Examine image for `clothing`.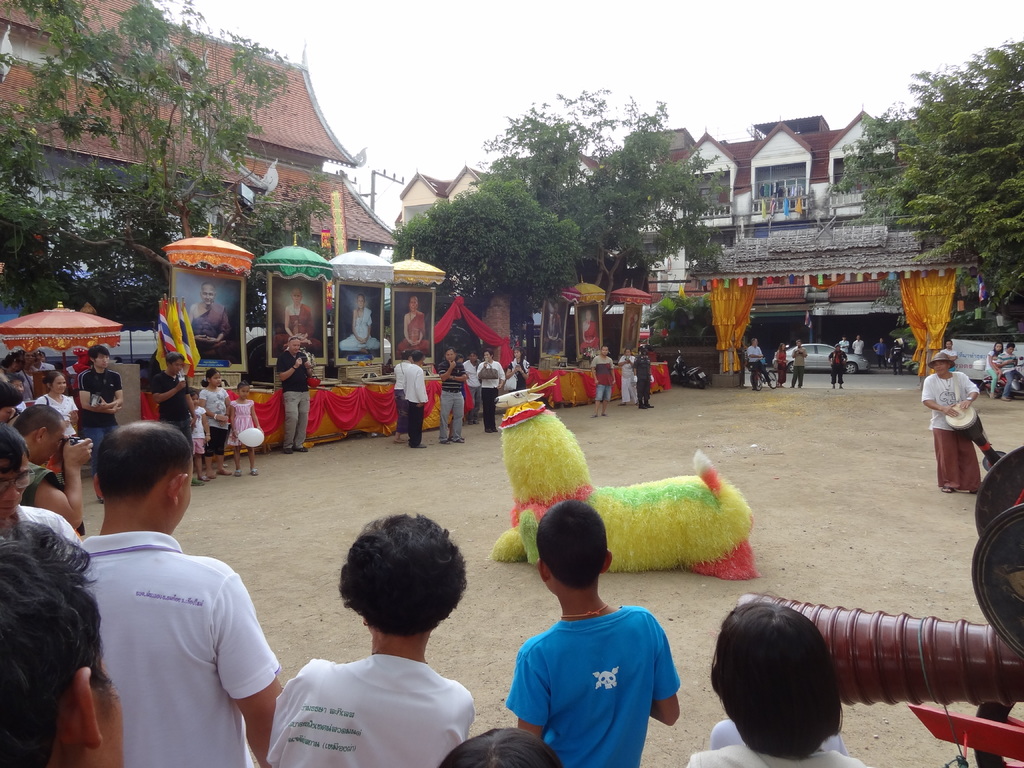
Examination result: 18 461 84 554.
